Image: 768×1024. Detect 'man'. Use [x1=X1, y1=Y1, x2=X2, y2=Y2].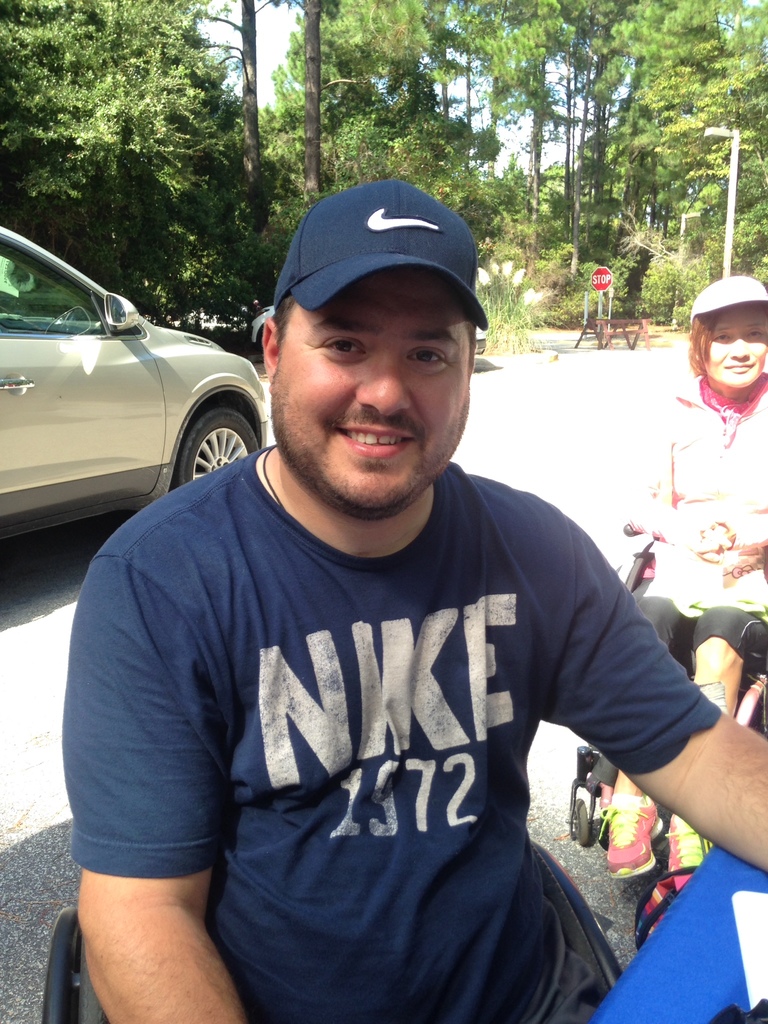
[x1=67, y1=163, x2=730, y2=1012].
